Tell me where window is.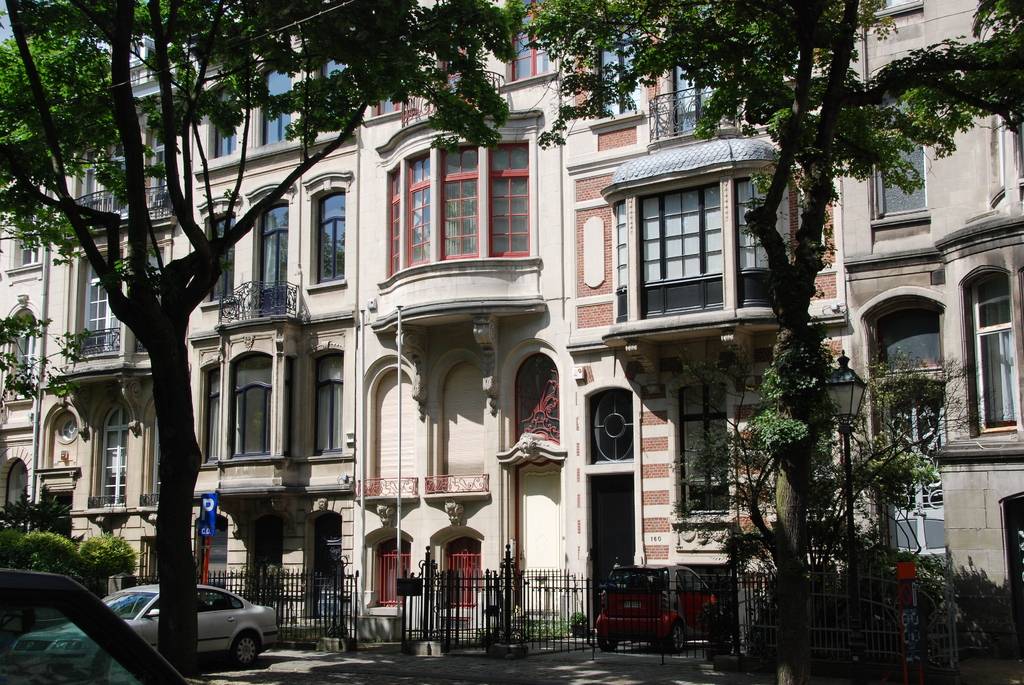
window is at <box>868,88,922,219</box>.
